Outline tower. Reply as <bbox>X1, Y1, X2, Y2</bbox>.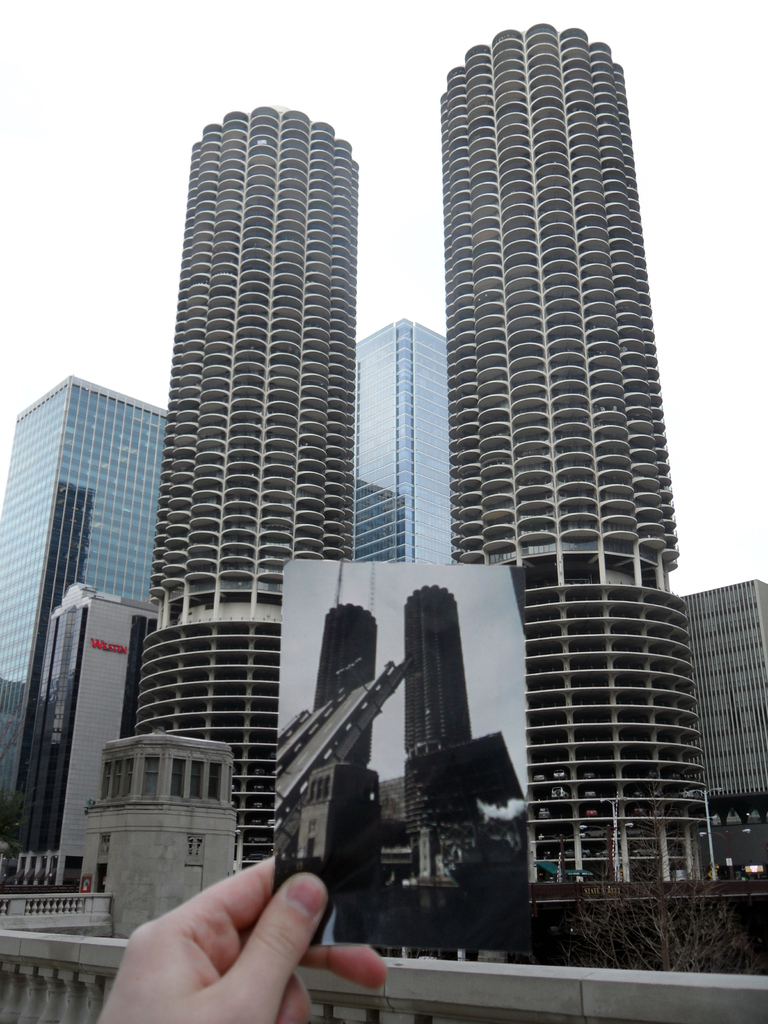
<bbox>351, 321, 468, 563</bbox>.
